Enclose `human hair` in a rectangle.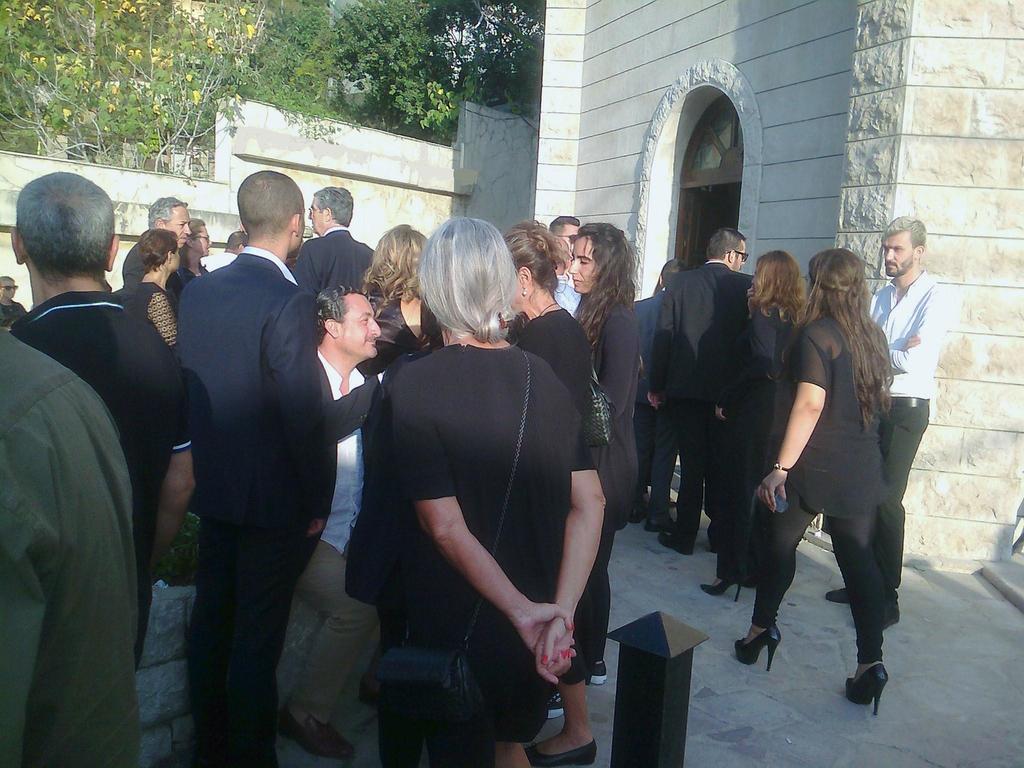
(547,212,579,236).
